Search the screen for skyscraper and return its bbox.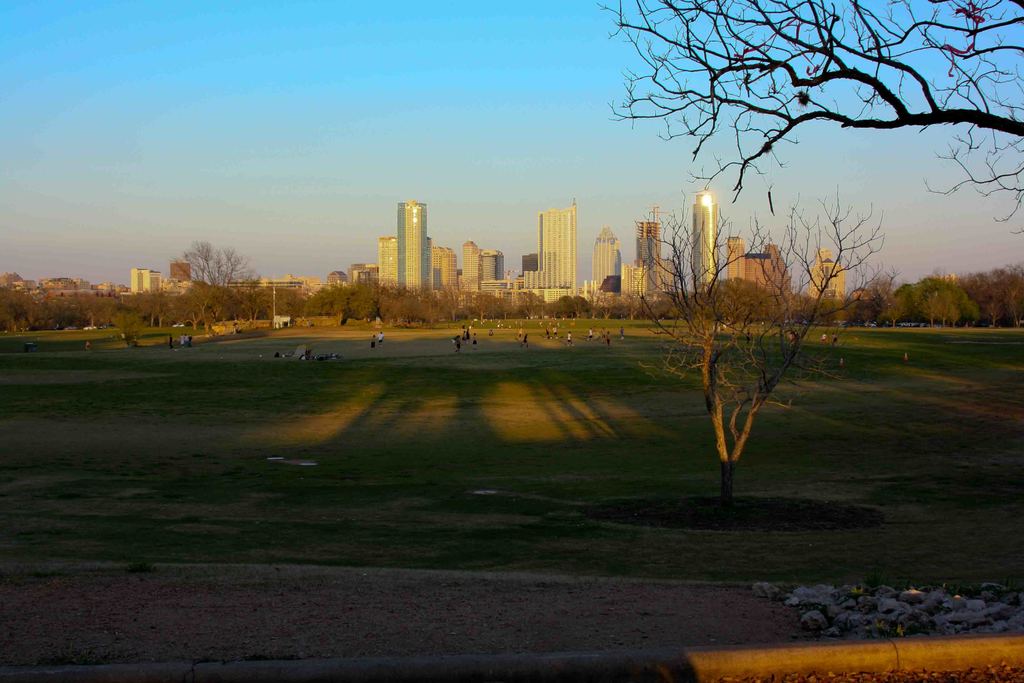
Found: 528,192,579,308.
